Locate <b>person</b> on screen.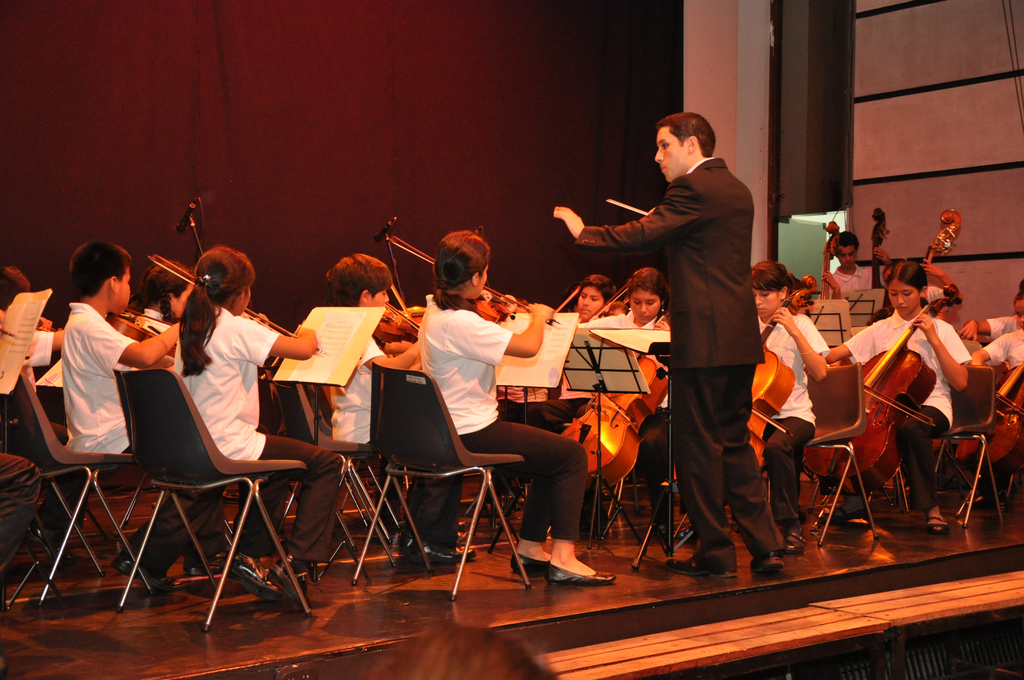
On screen at <region>612, 94, 785, 576</region>.
